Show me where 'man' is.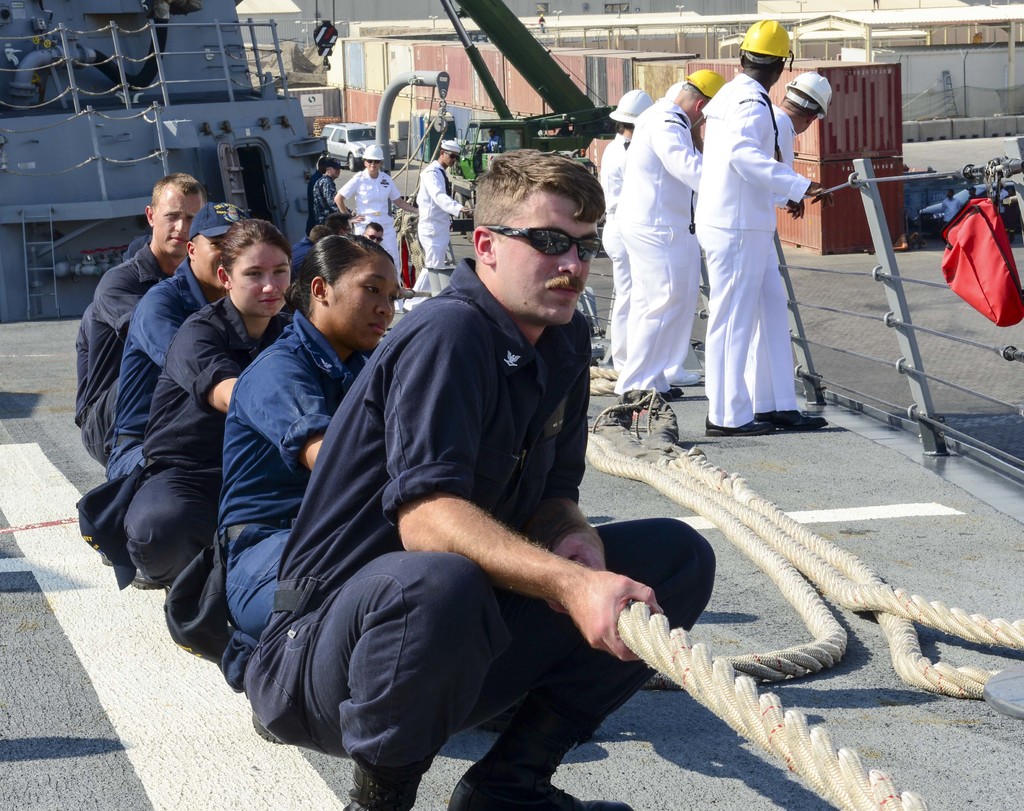
'man' is at locate(991, 176, 1009, 219).
